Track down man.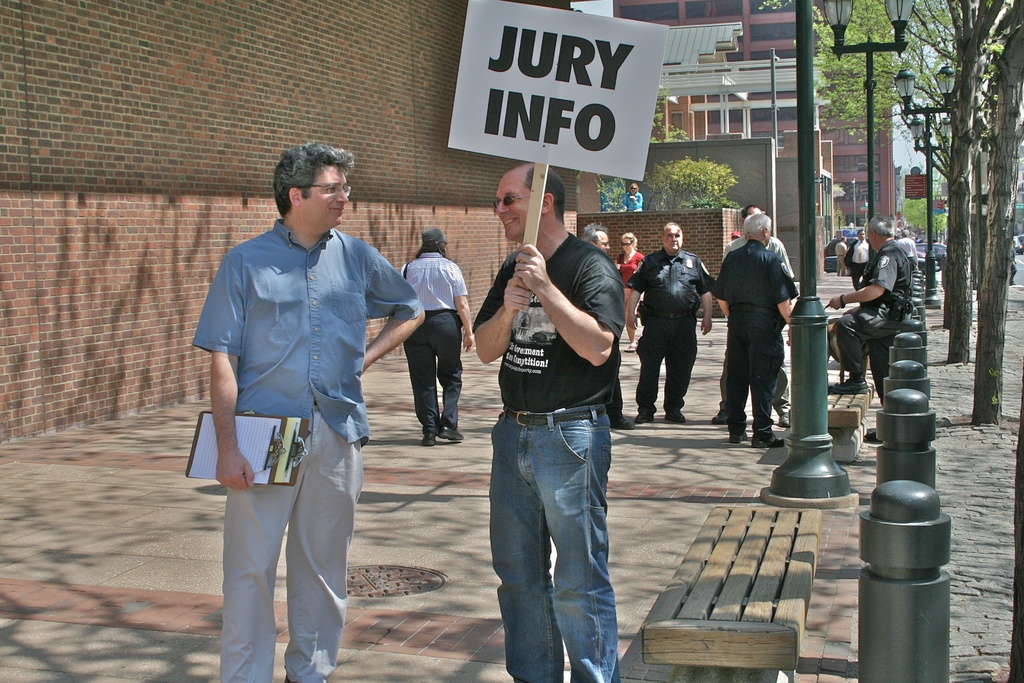
Tracked to x1=400 y1=231 x2=469 y2=445.
